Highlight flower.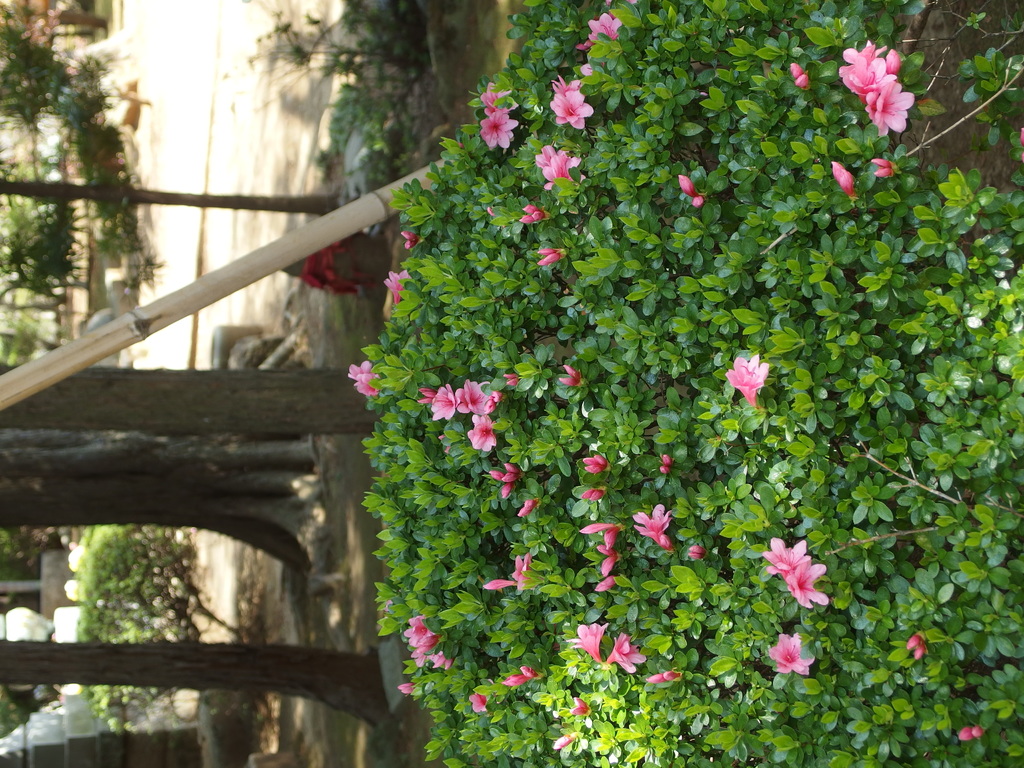
Highlighted region: x1=522, y1=204, x2=540, y2=221.
